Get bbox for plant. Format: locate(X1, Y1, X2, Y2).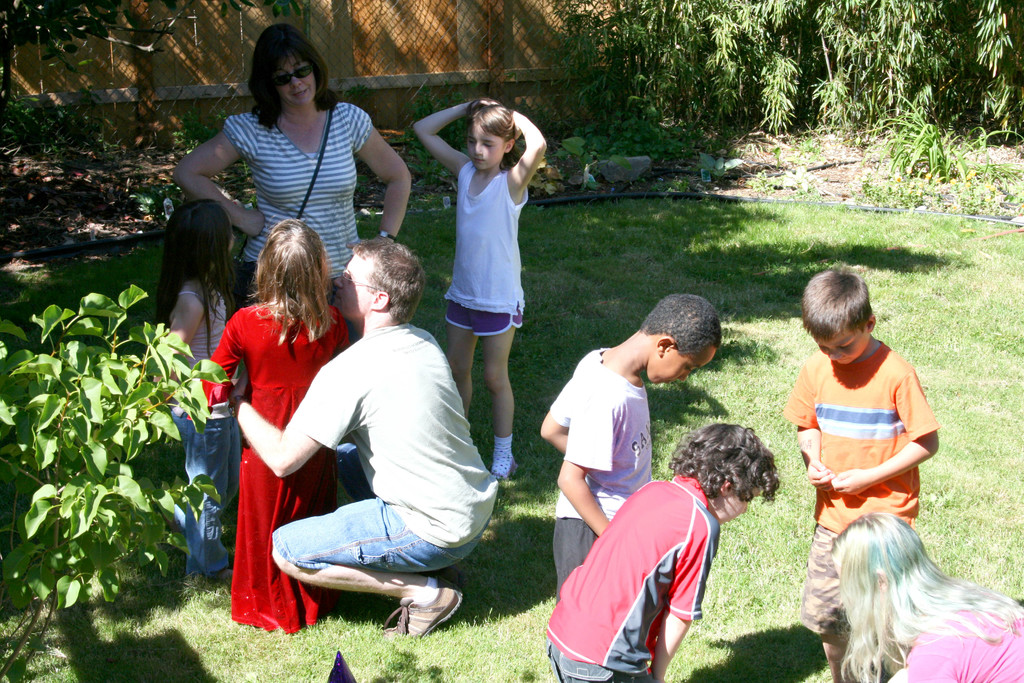
locate(6, 224, 221, 651).
